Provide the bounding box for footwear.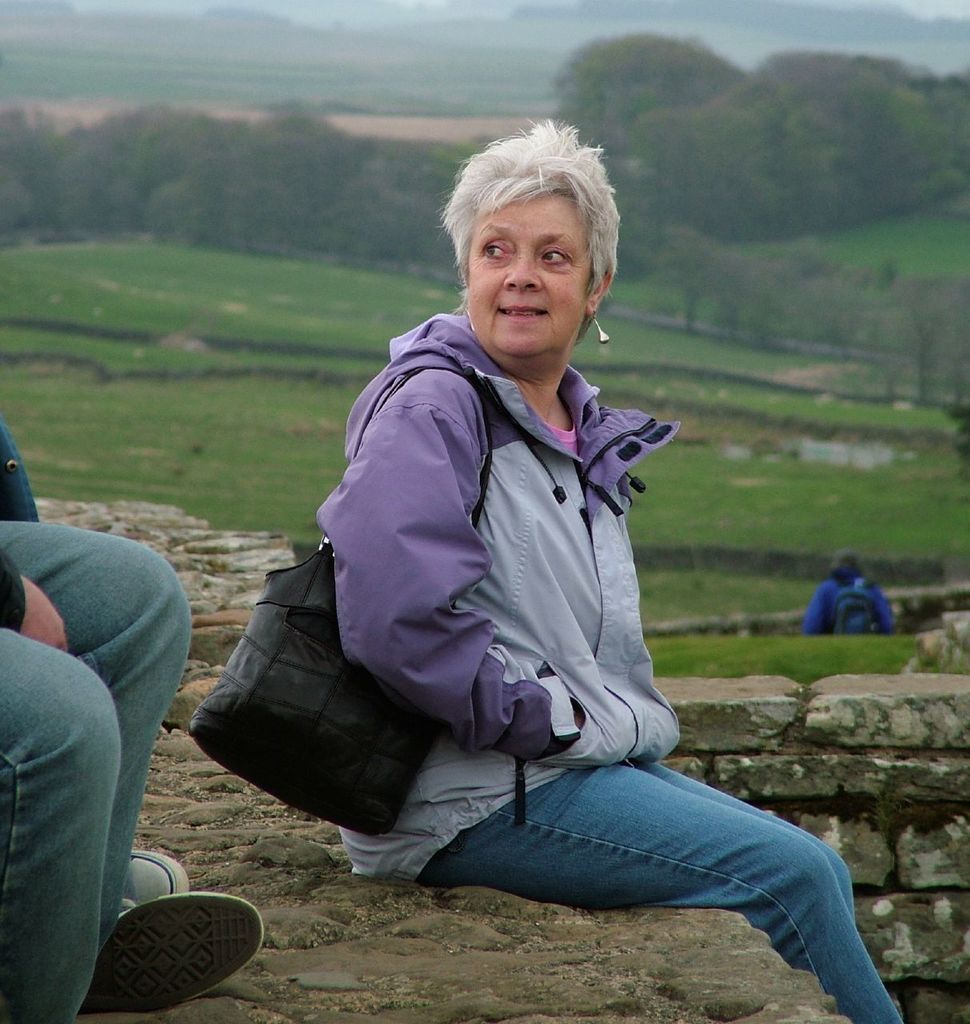
(70,874,258,1023).
